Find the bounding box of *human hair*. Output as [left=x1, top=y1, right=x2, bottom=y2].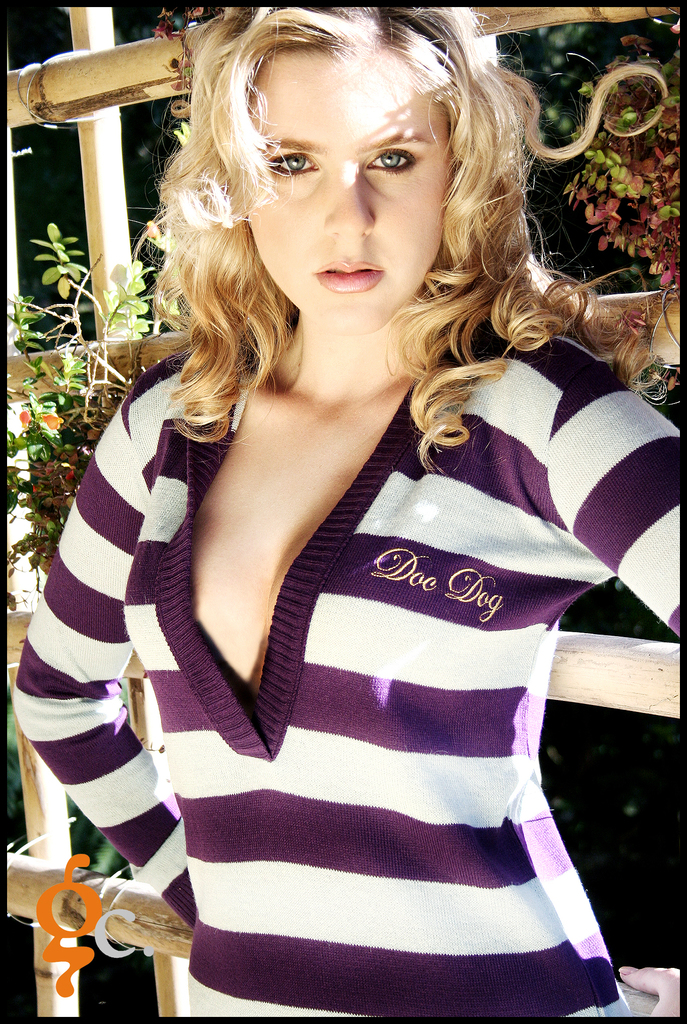
[left=95, top=5, right=626, bottom=450].
